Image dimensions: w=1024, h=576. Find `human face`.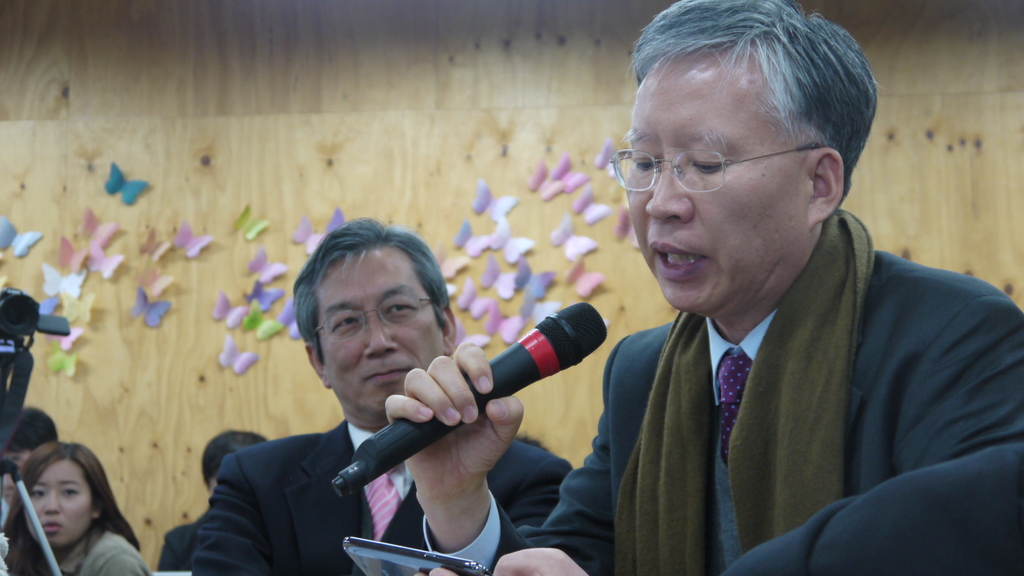
{"x1": 317, "y1": 250, "x2": 443, "y2": 414}.
